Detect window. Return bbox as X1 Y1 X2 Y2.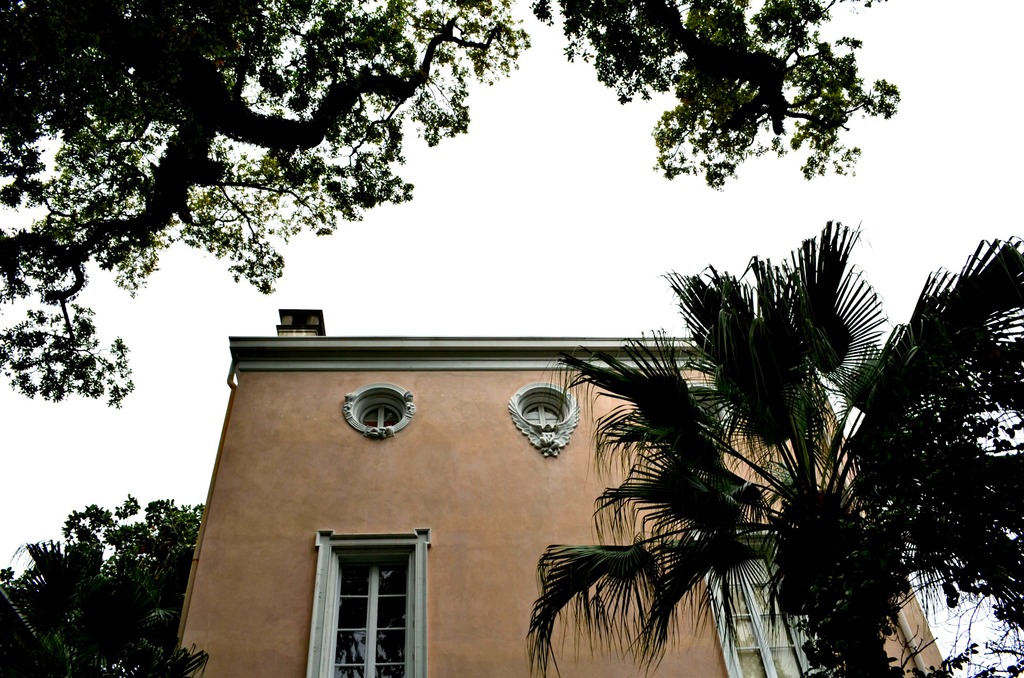
341 382 416 438.
